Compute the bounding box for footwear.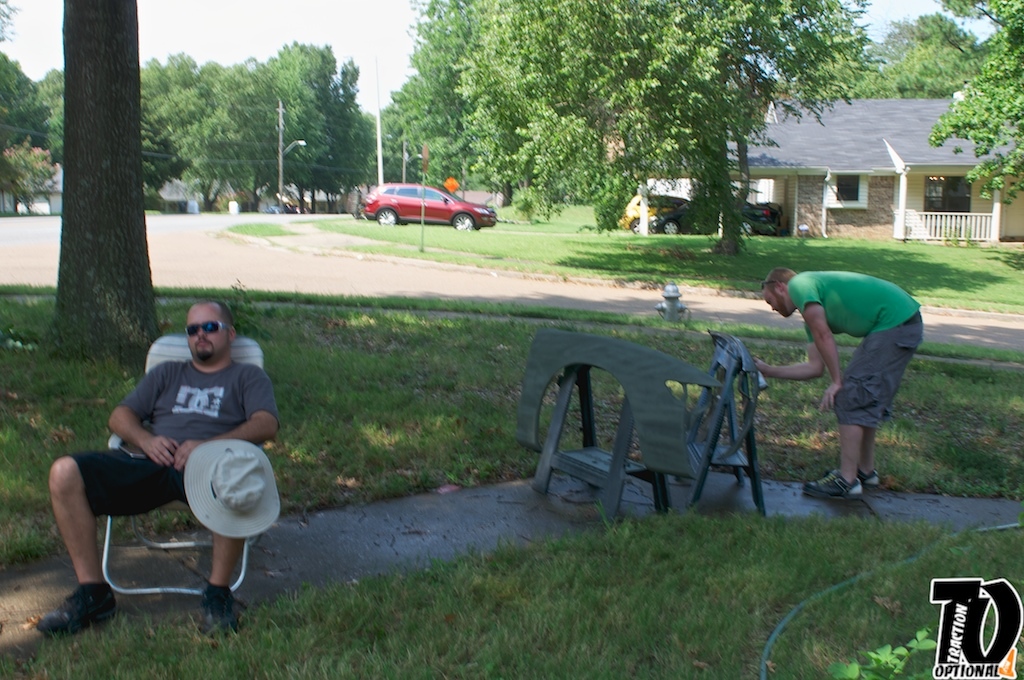
region(806, 473, 862, 502).
